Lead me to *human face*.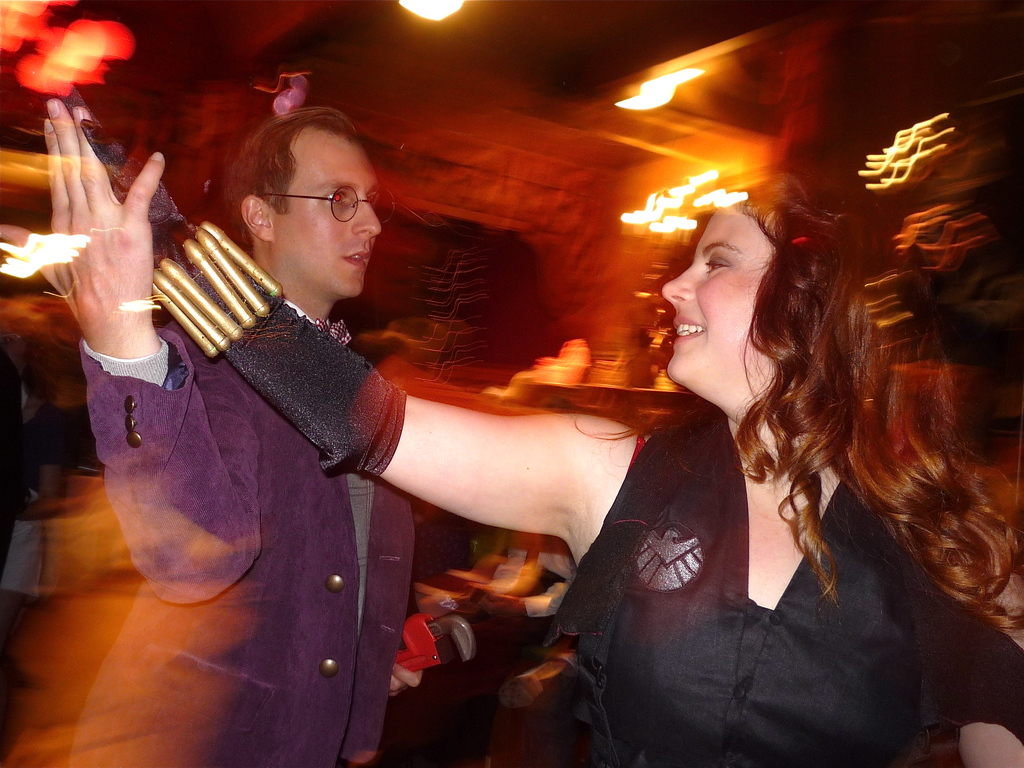
Lead to pyautogui.locateOnScreen(277, 146, 384, 300).
